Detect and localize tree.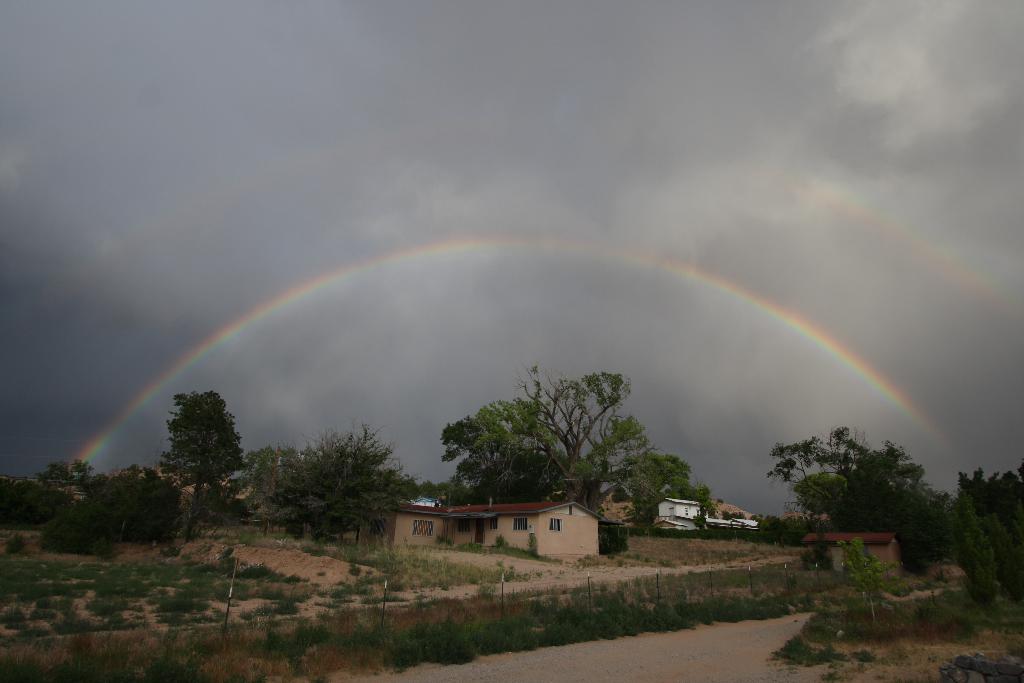
Localized at 840,536,895,636.
